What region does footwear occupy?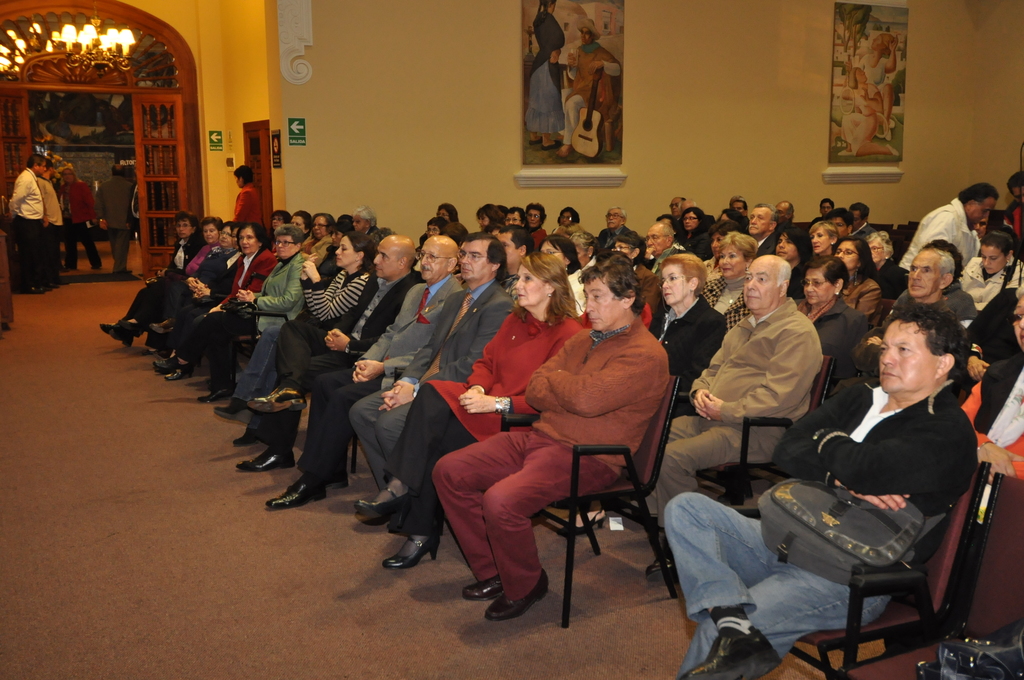
120 318 143 341.
